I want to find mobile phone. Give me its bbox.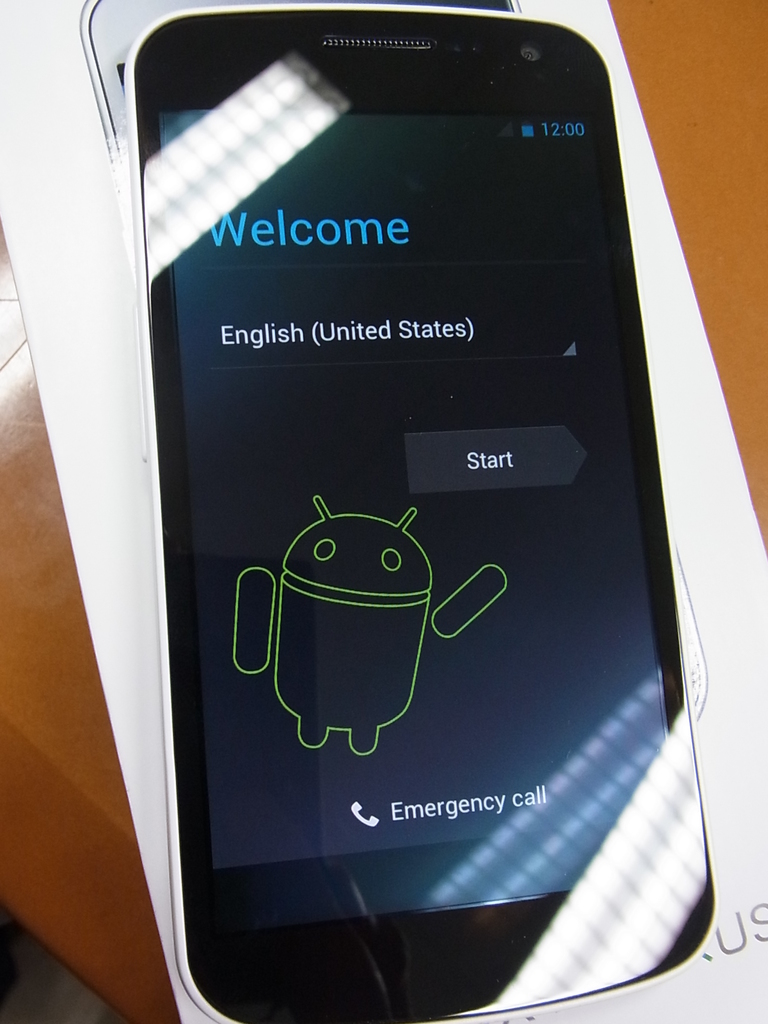
(x1=87, y1=8, x2=701, y2=1023).
